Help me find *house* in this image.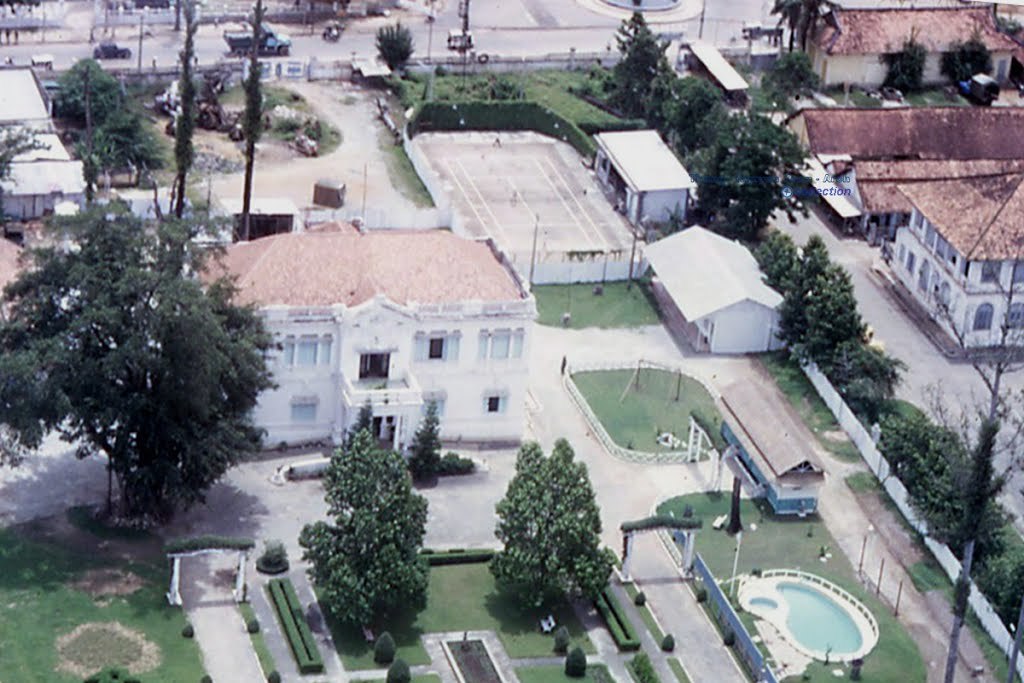
Found it: 193/221/538/447.
